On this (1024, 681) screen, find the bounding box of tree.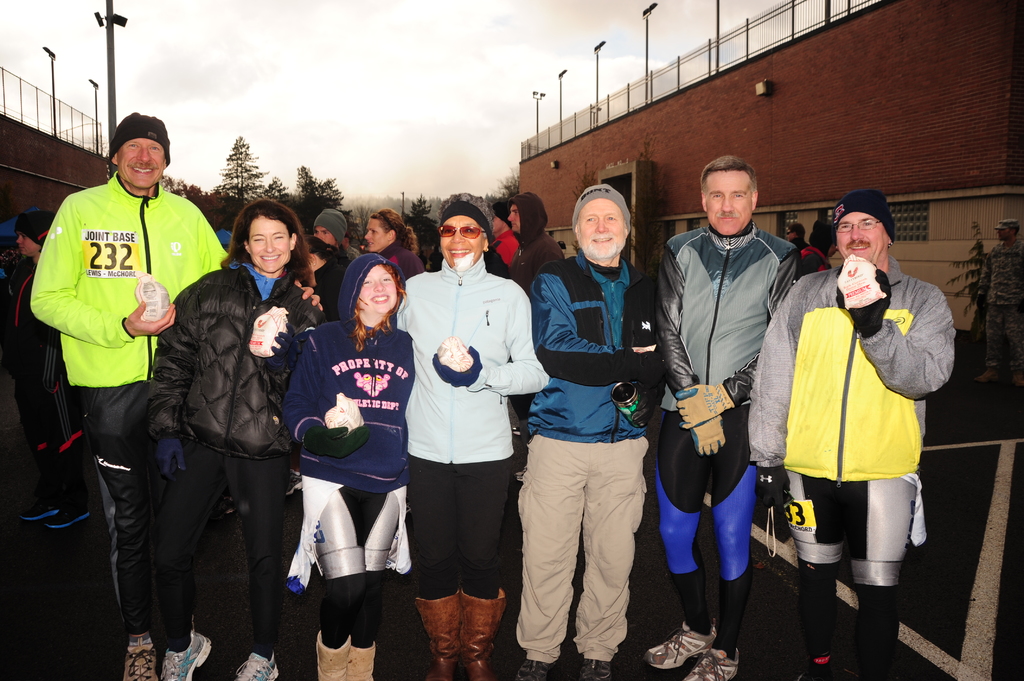
Bounding box: 288:164:351:219.
